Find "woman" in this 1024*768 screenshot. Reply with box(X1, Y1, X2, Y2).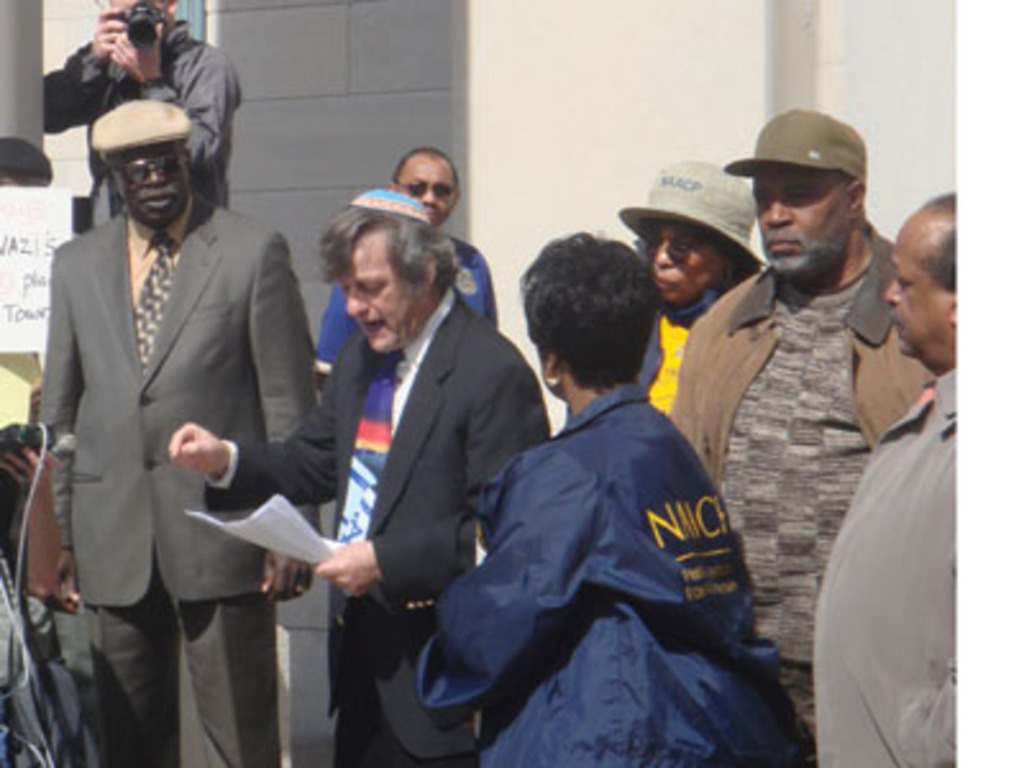
box(632, 220, 750, 415).
